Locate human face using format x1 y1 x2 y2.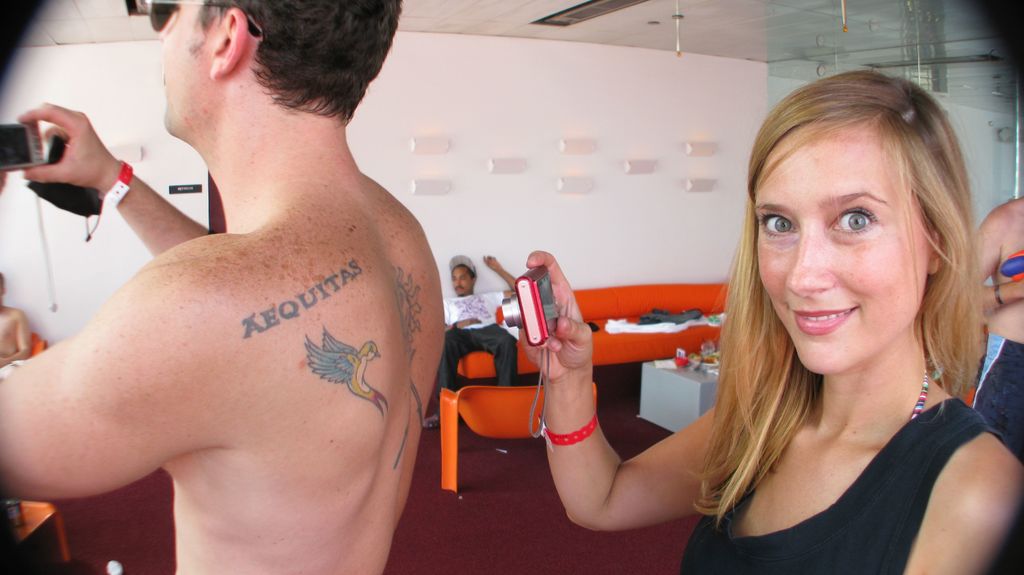
756 123 934 378.
